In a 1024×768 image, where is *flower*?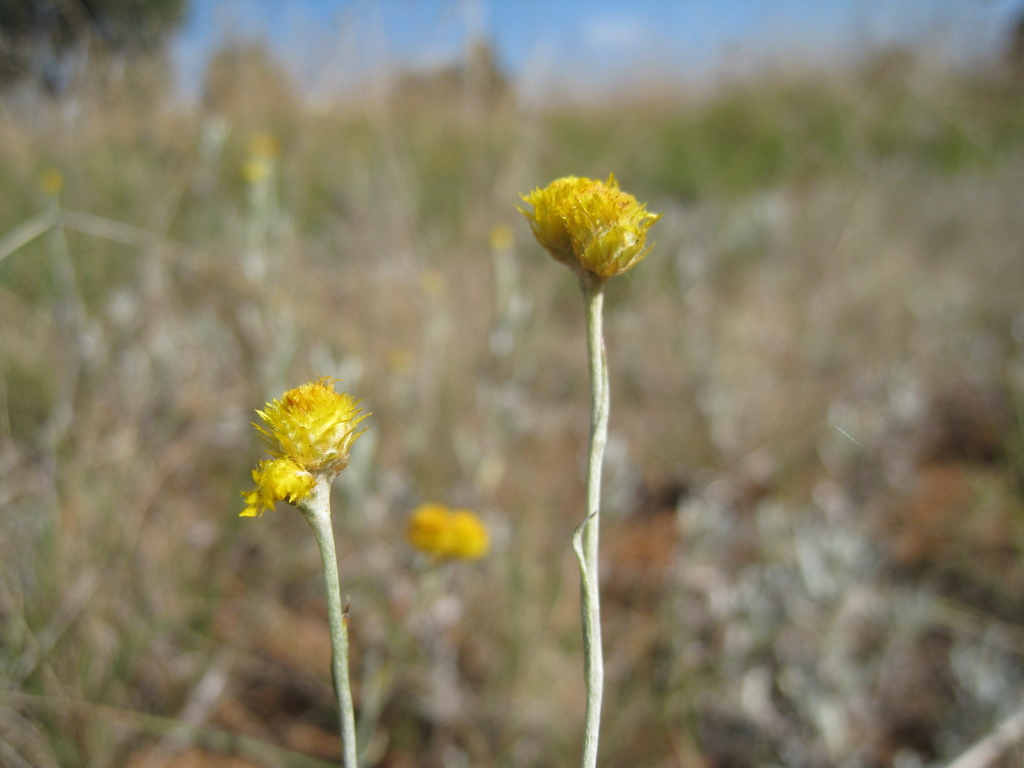
<bbox>403, 503, 492, 570</bbox>.
